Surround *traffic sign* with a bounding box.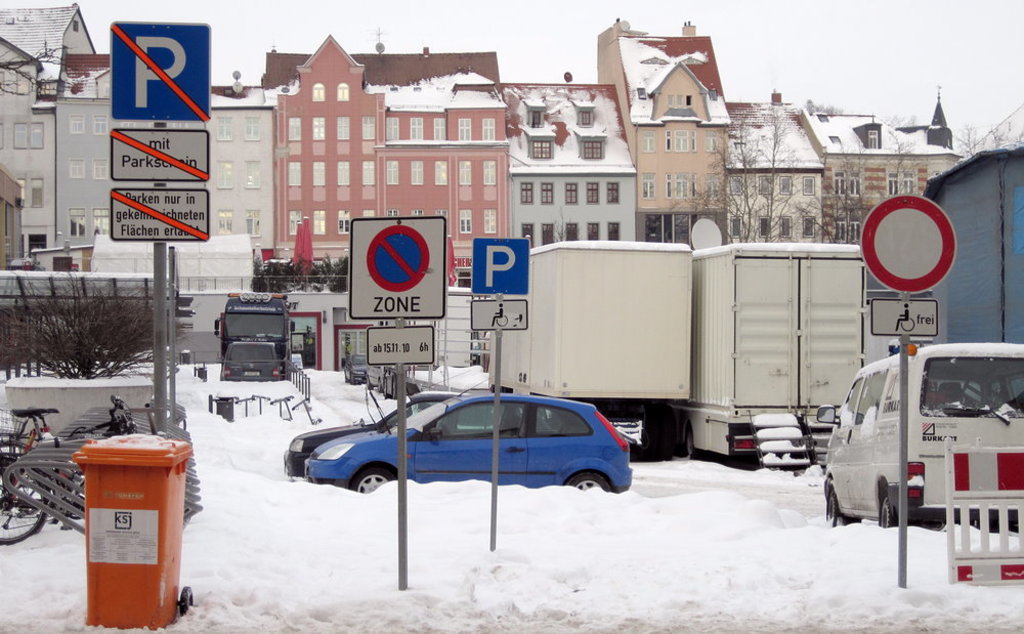
rect(471, 297, 529, 331).
